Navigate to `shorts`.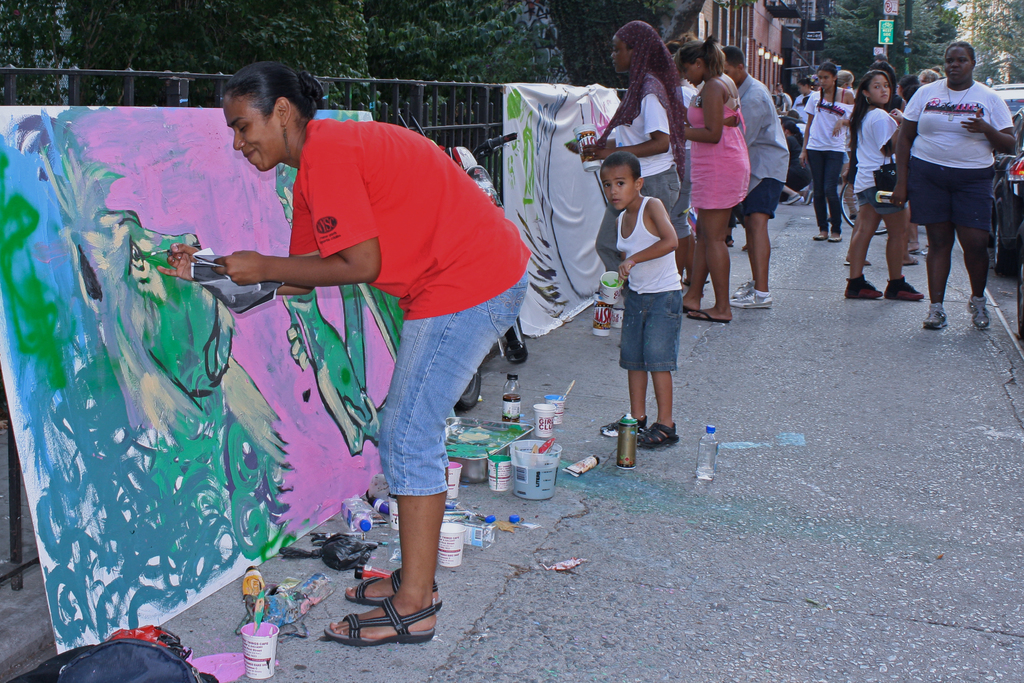
Navigation target: bbox=(902, 162, 976, 226).
